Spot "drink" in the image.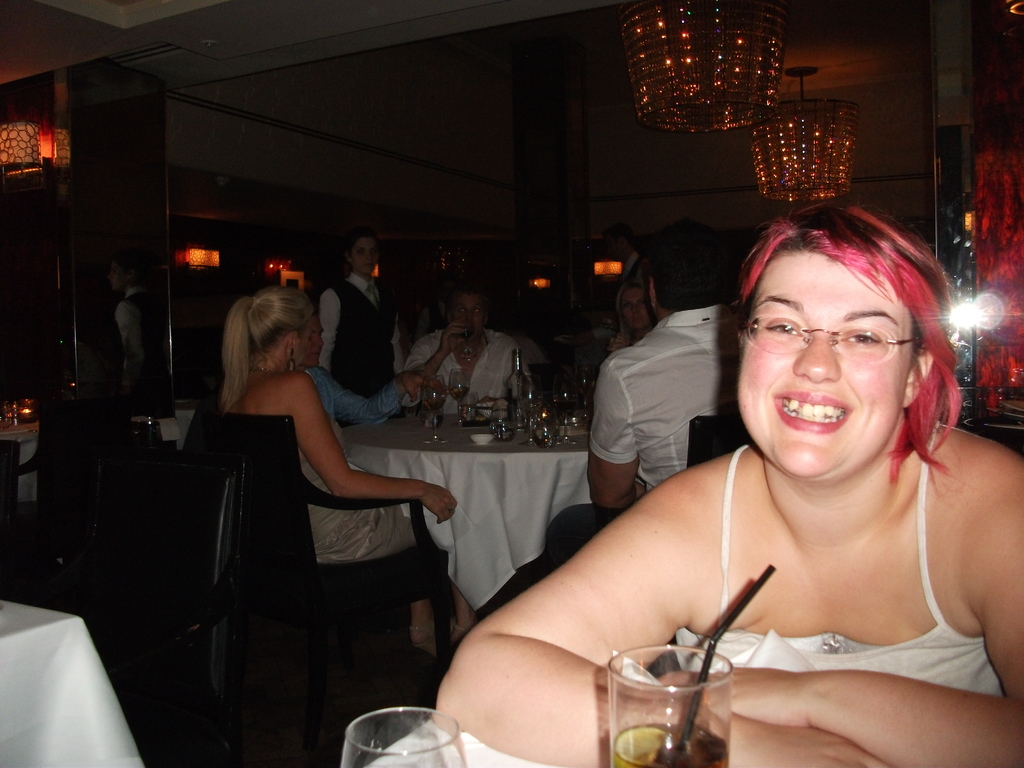
"drink" found at {"x1": 609, "y1": 725, "x2": 730, "y2": 767}.
